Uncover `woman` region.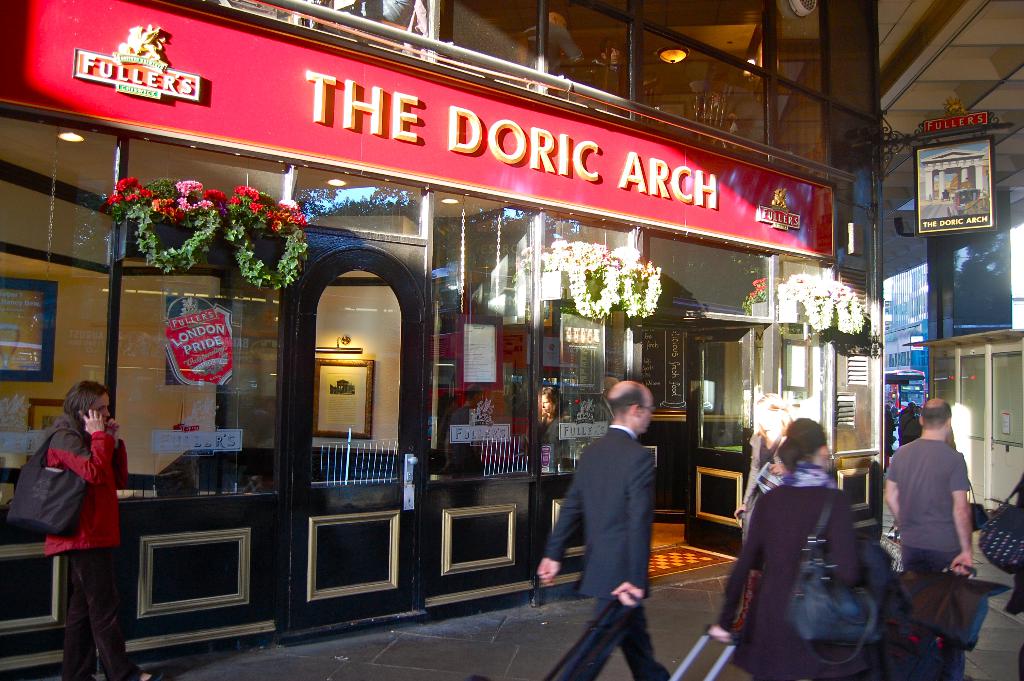
Uncovered: Rect(40, 376, 164, 680).
